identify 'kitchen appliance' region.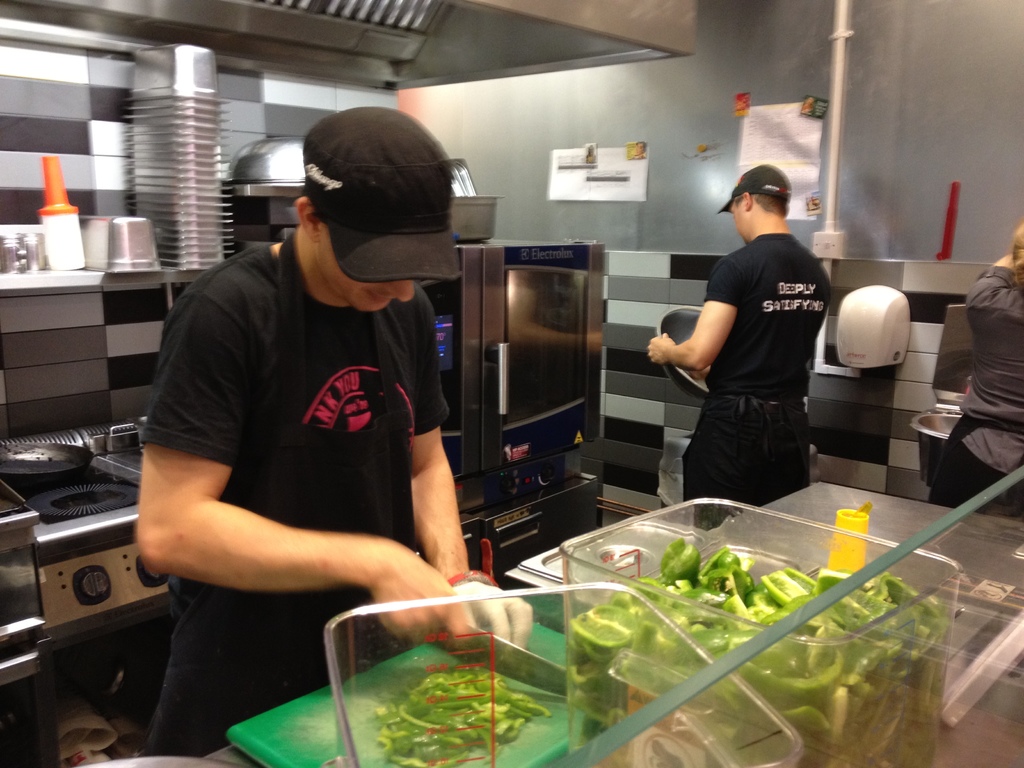
Region: x1=557, y1=492, x2=960, y2=767.
